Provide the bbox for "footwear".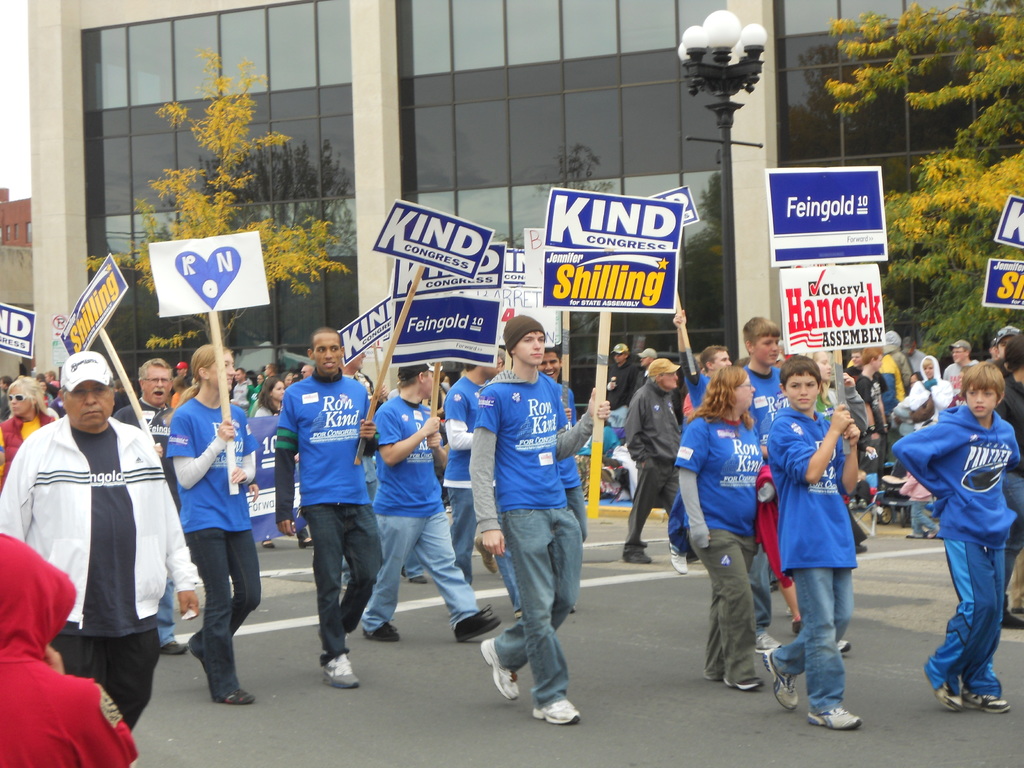
<region>805, 702, 862, 733</region>.
